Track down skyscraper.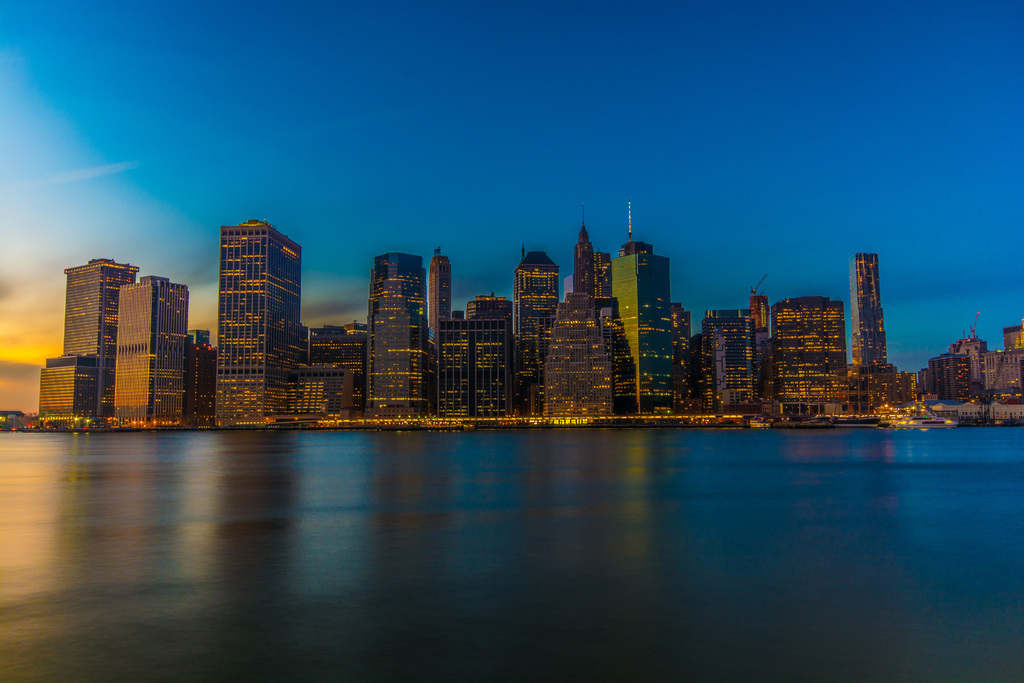
Tracked to (368, 255, 445, 414).
